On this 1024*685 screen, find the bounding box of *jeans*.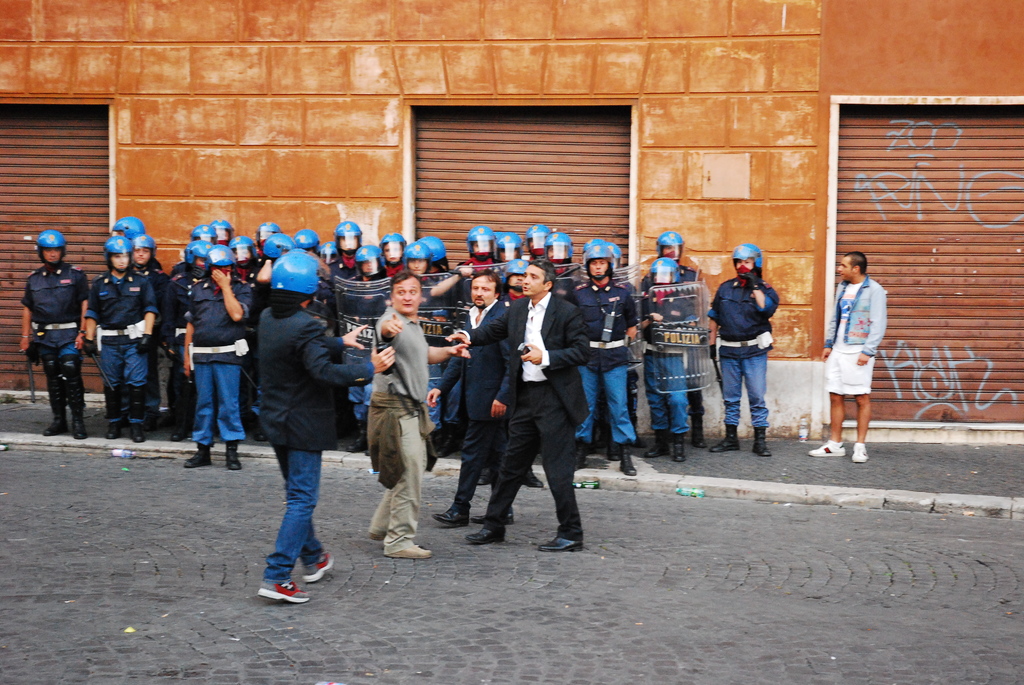
Bounding box: bbox=(714, 355, 768, 431).
